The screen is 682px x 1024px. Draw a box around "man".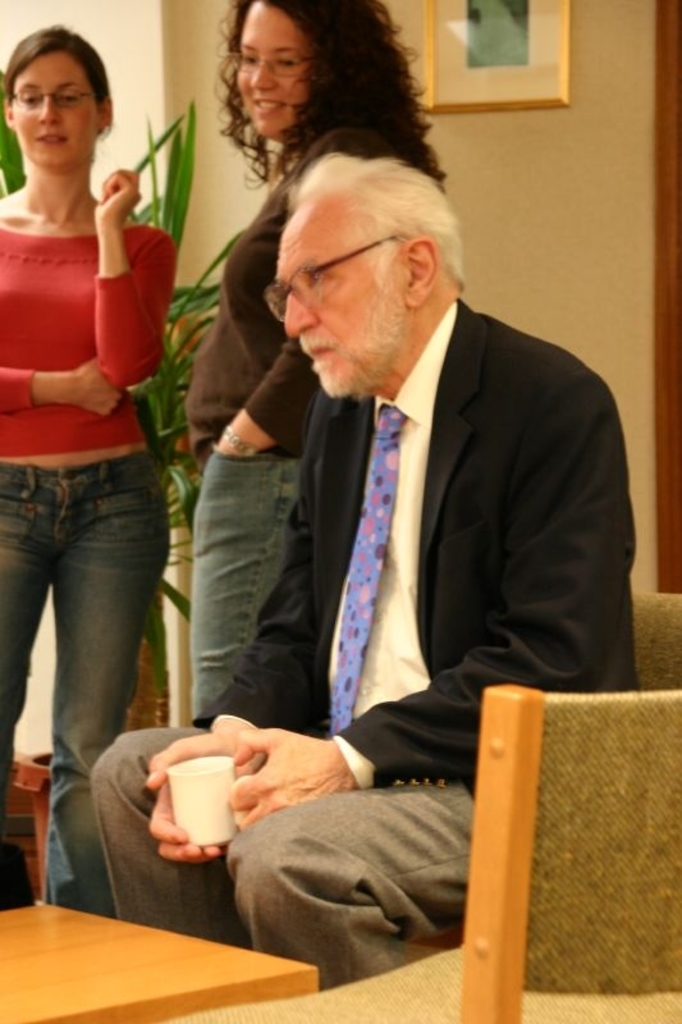
bbox=(113, 225, 630, 933).
